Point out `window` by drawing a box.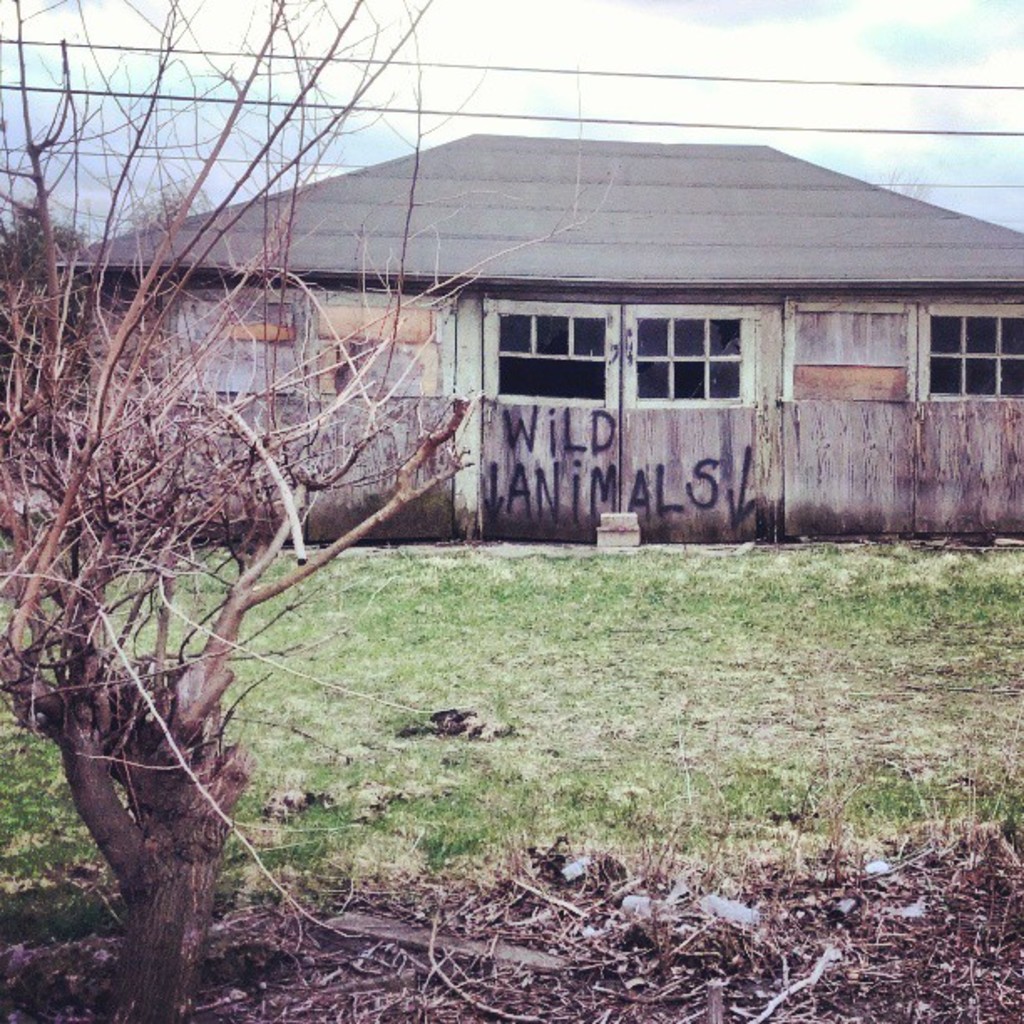
639,294,778,407.
